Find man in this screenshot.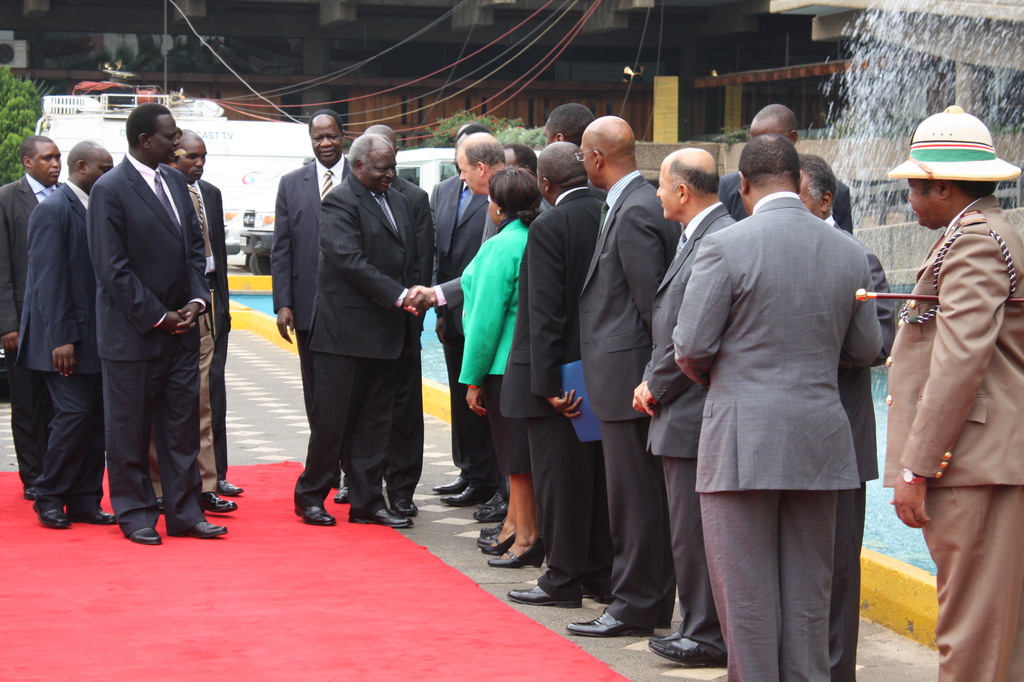
The bounding box for man is {"x1": 567, "y1": 112, "x2": 682, "y2": 637}.
